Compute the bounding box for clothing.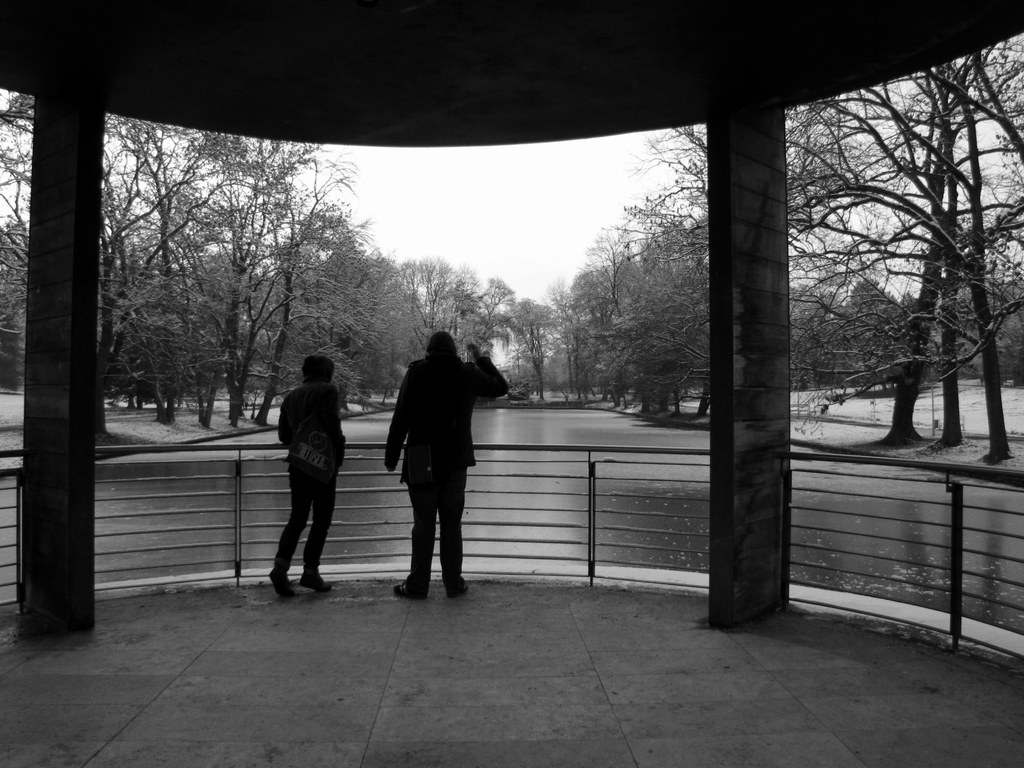
x1=390, y1=353, x2=513, y2=585.
